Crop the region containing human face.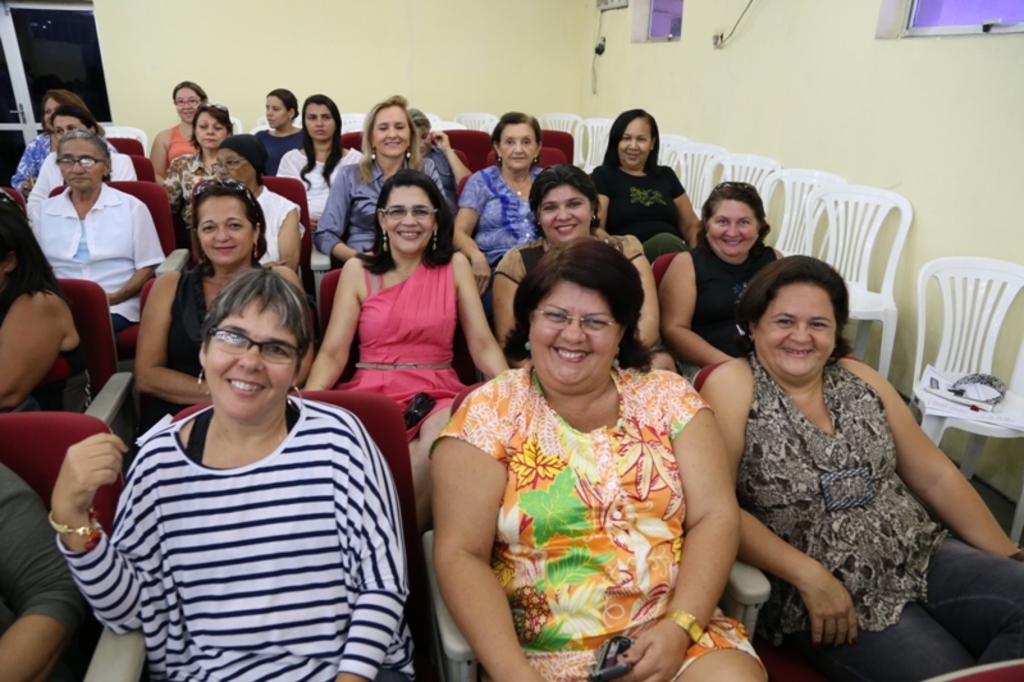
Crop region: region(614, 115, 652, 168).
